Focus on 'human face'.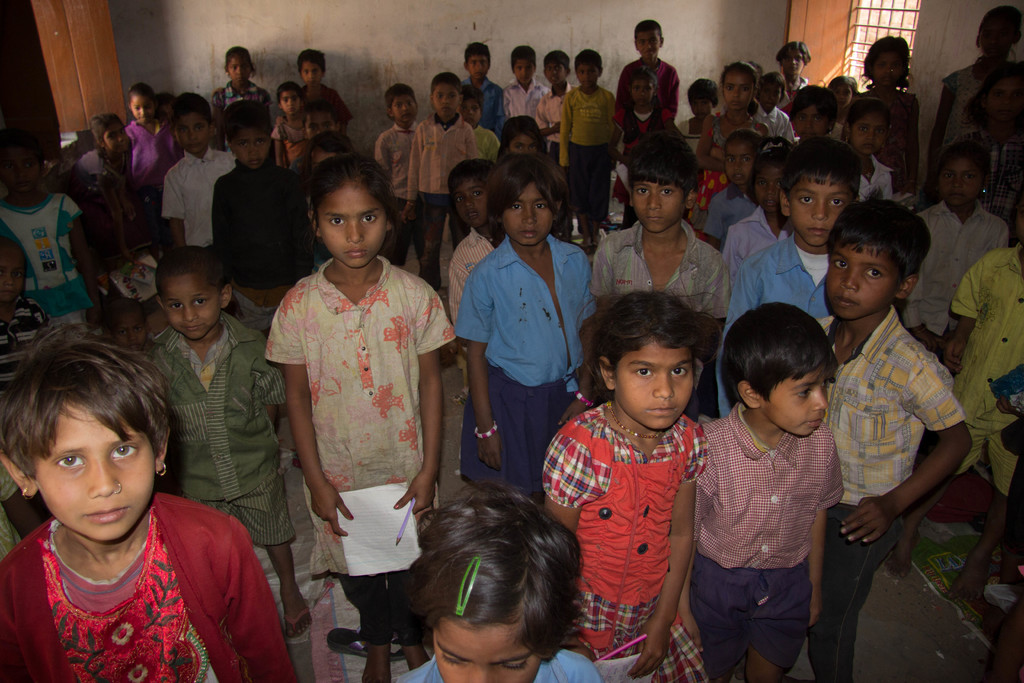
Focused at (166, 277, 225, 338).
